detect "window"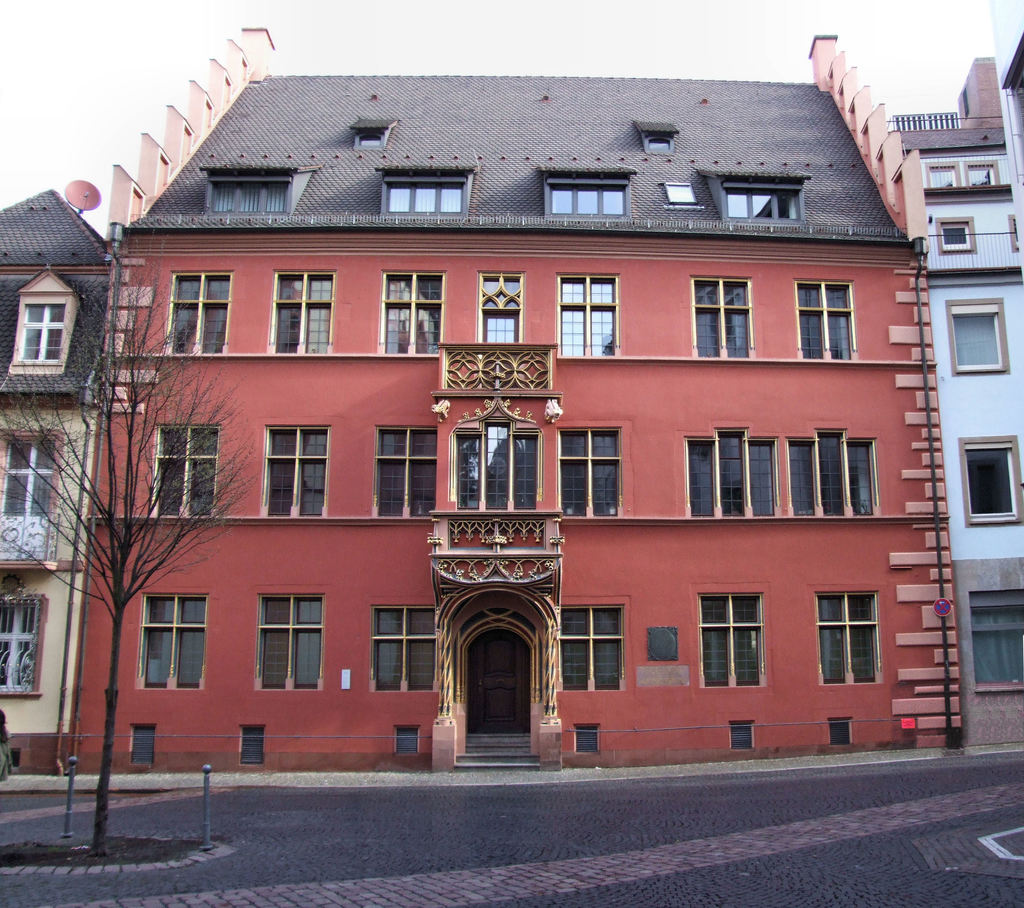
box(940, 218, 971, 260)
